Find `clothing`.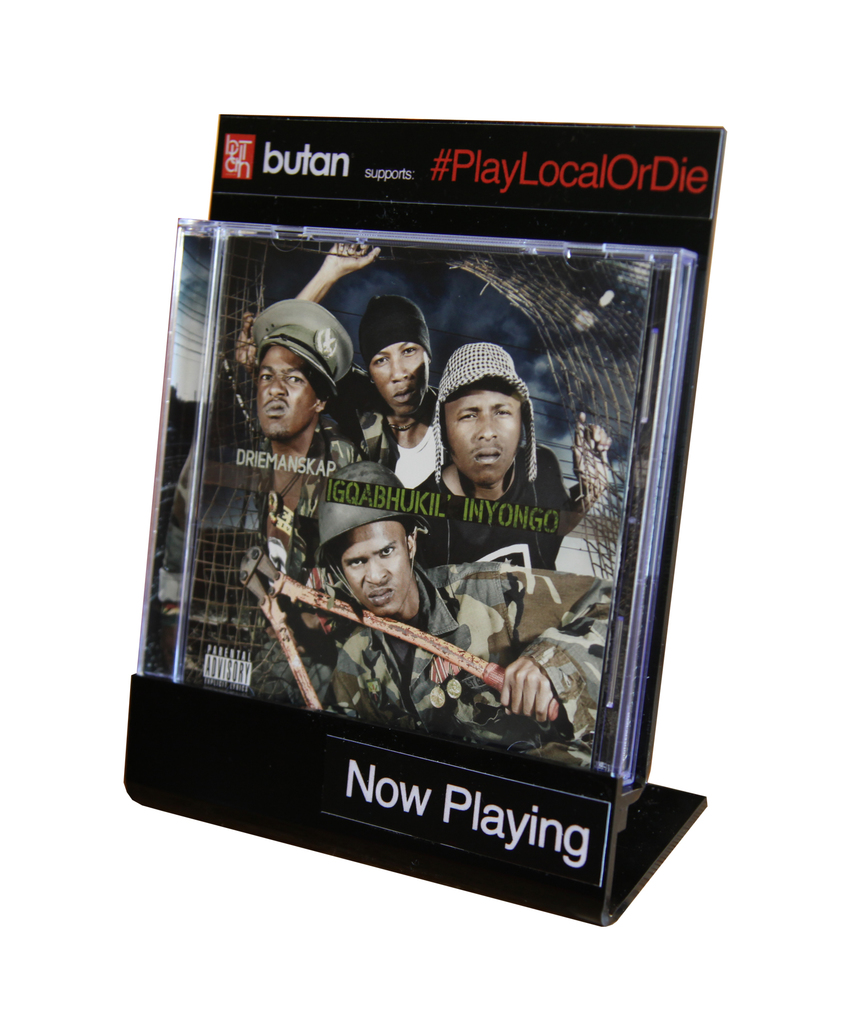
Rect(333, 357, 459, 483).
